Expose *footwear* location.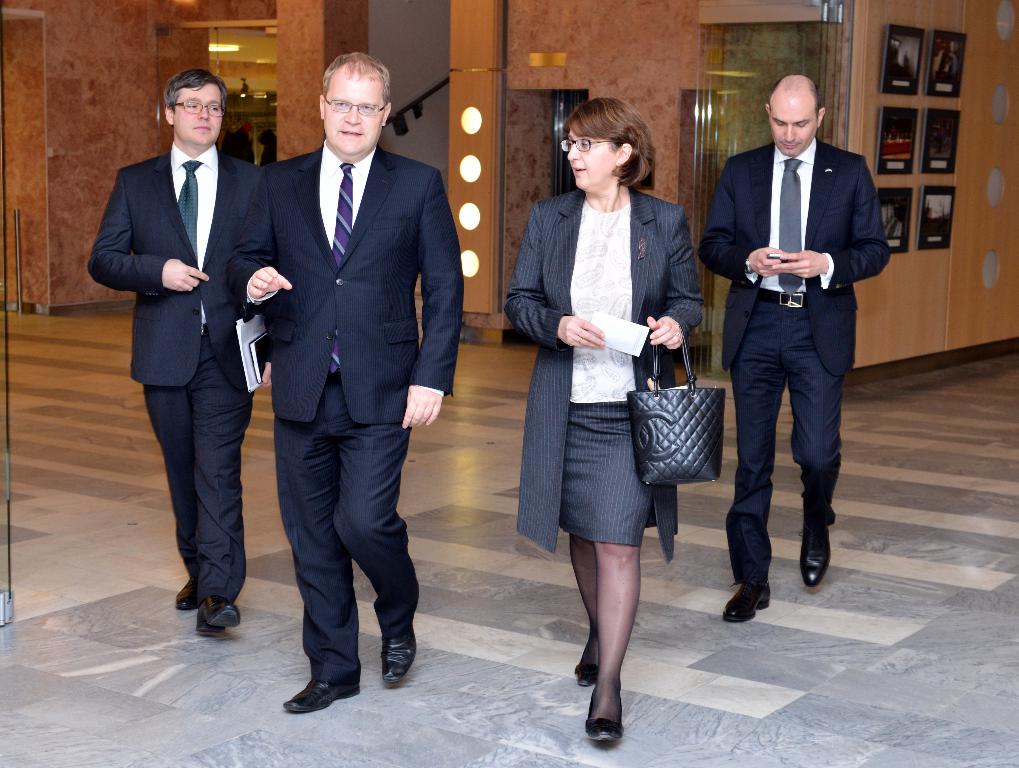
Exposed at (left=196, top=598, right=239, bottom=637).
